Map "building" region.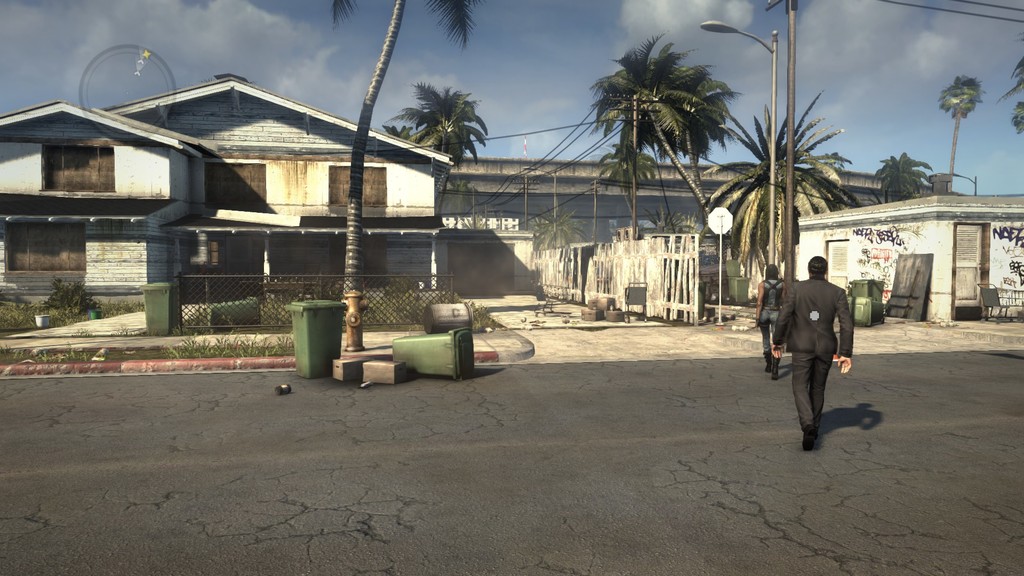
Mapped to <box>447,167,882,330</box>.
